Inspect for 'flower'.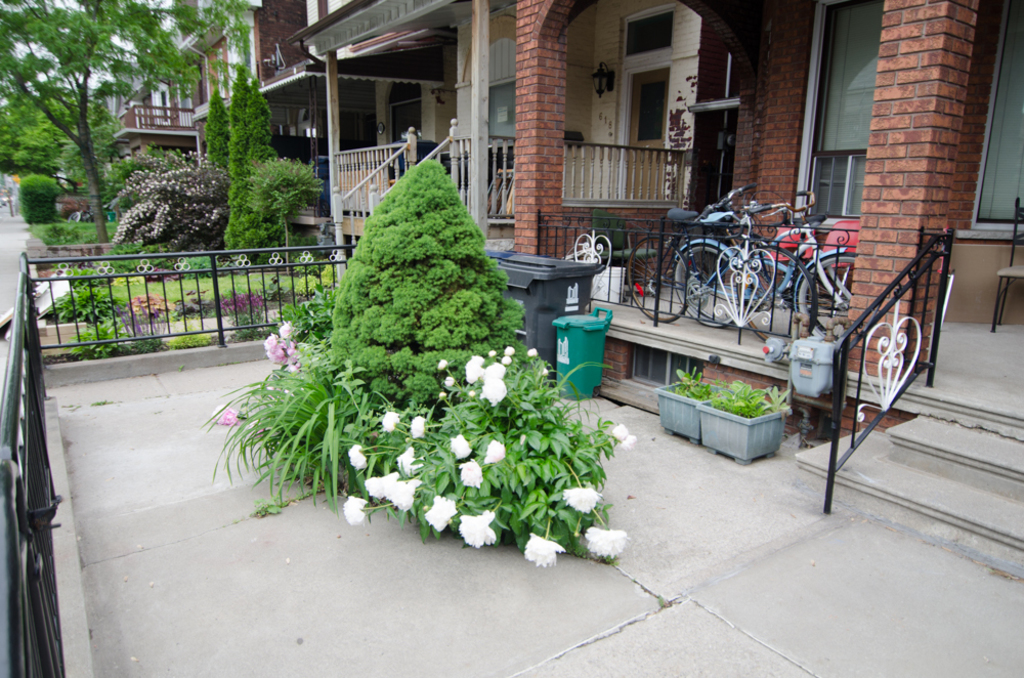
Inspection: {"x1": 504, "y1": 363, "x2": 510, "y2": 364}.
